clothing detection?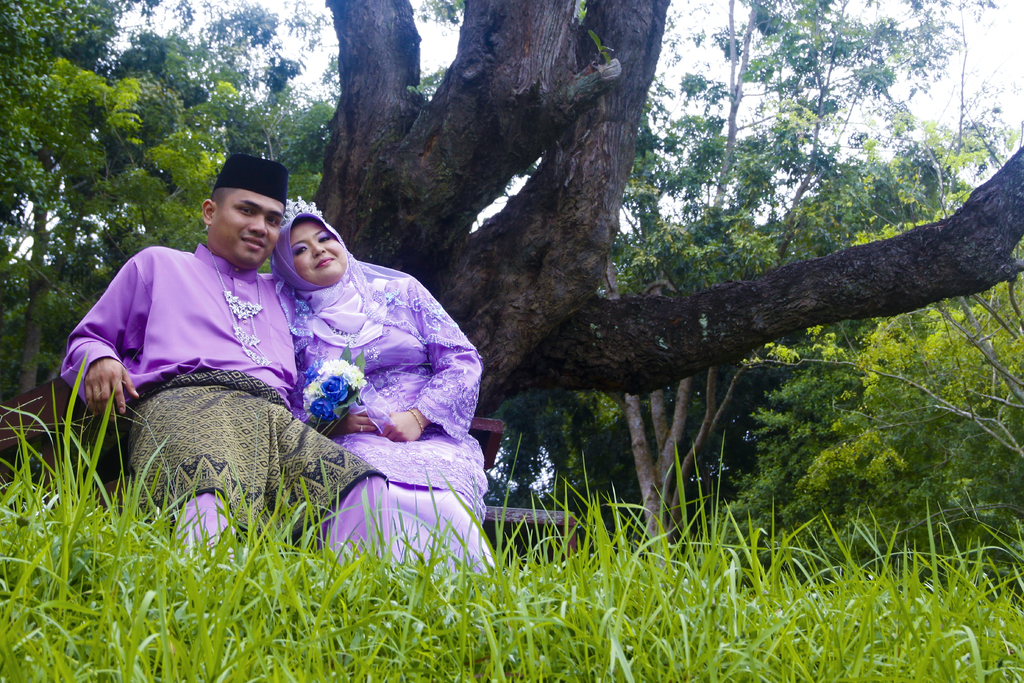
[48,222,328,488]
